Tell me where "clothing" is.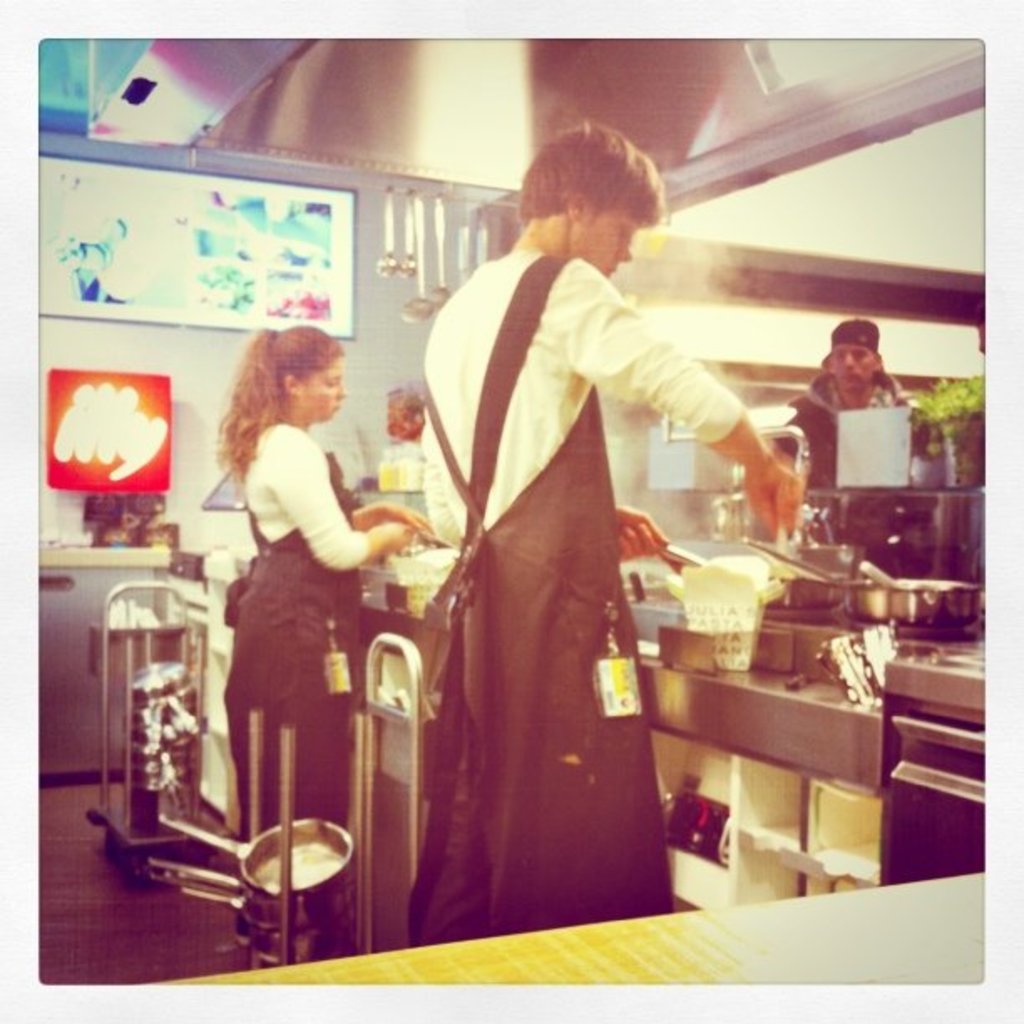
"clothing" is at (223,423,397,954).
